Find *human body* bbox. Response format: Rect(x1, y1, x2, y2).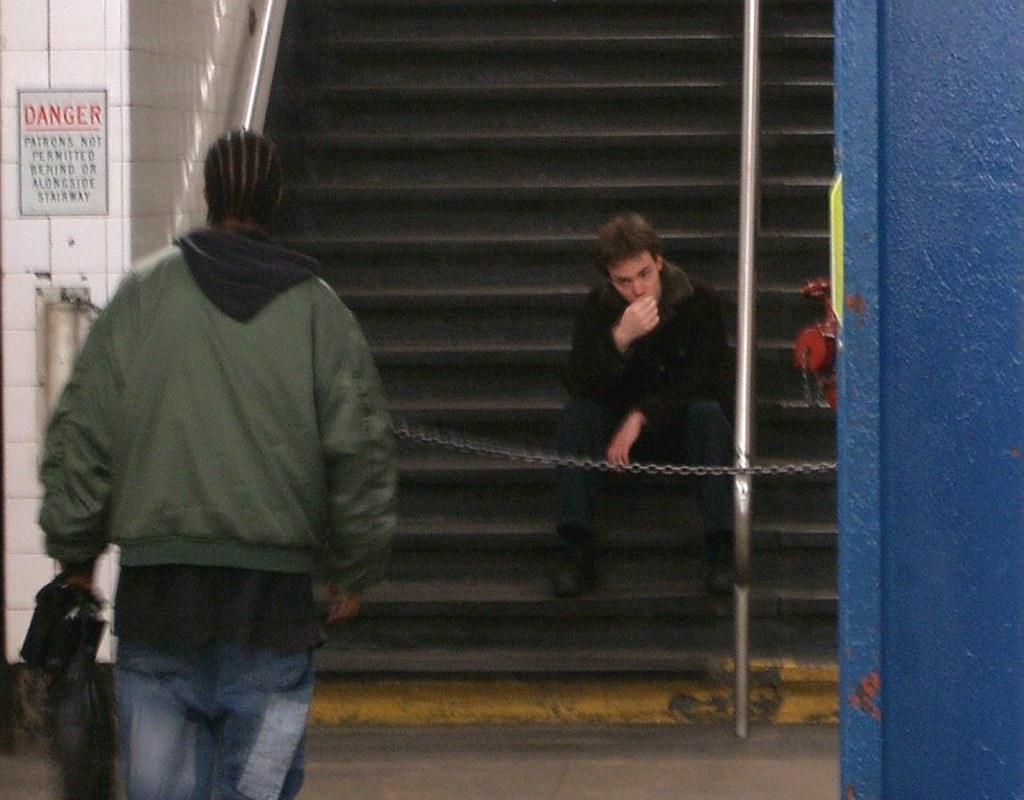
Rect(29, 208, 426, 789).
